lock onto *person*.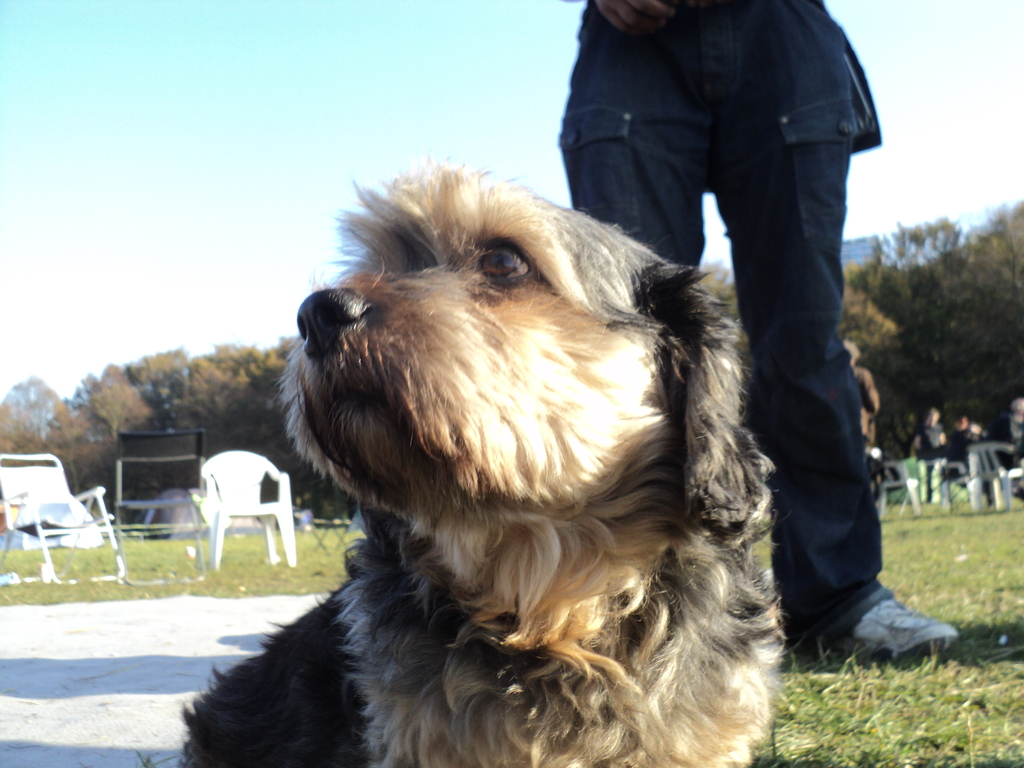
Locked: <box>907,407,949,506</box>.
